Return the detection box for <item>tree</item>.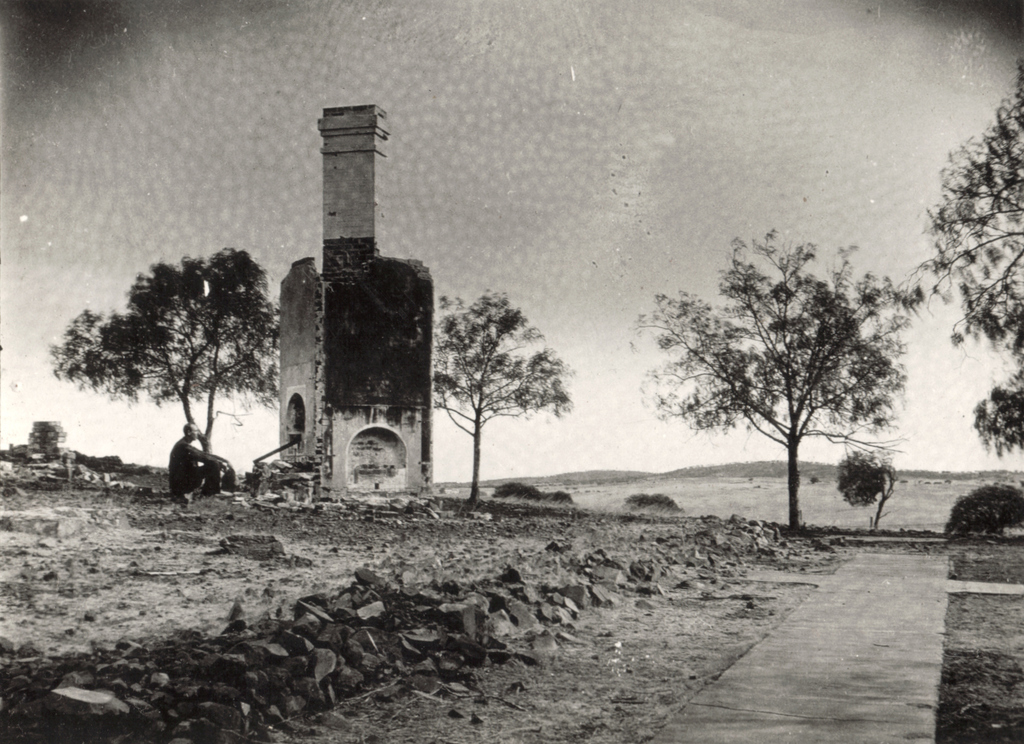
[left=685, top=217, right=924, bottom=542].
